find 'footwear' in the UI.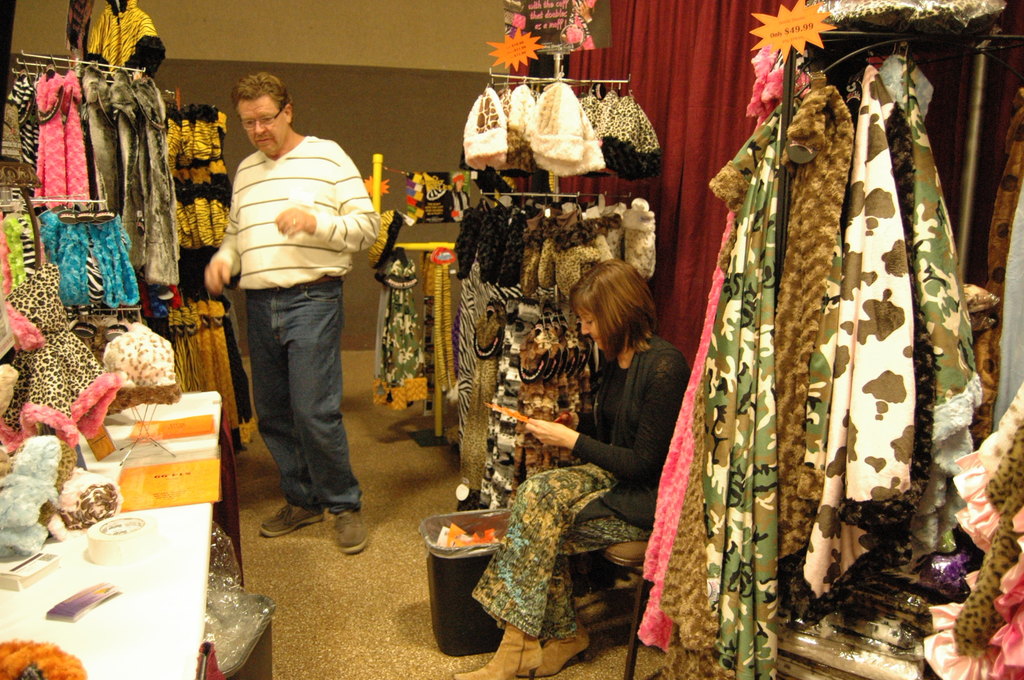
UI element at 266, 482, 355, 542.
